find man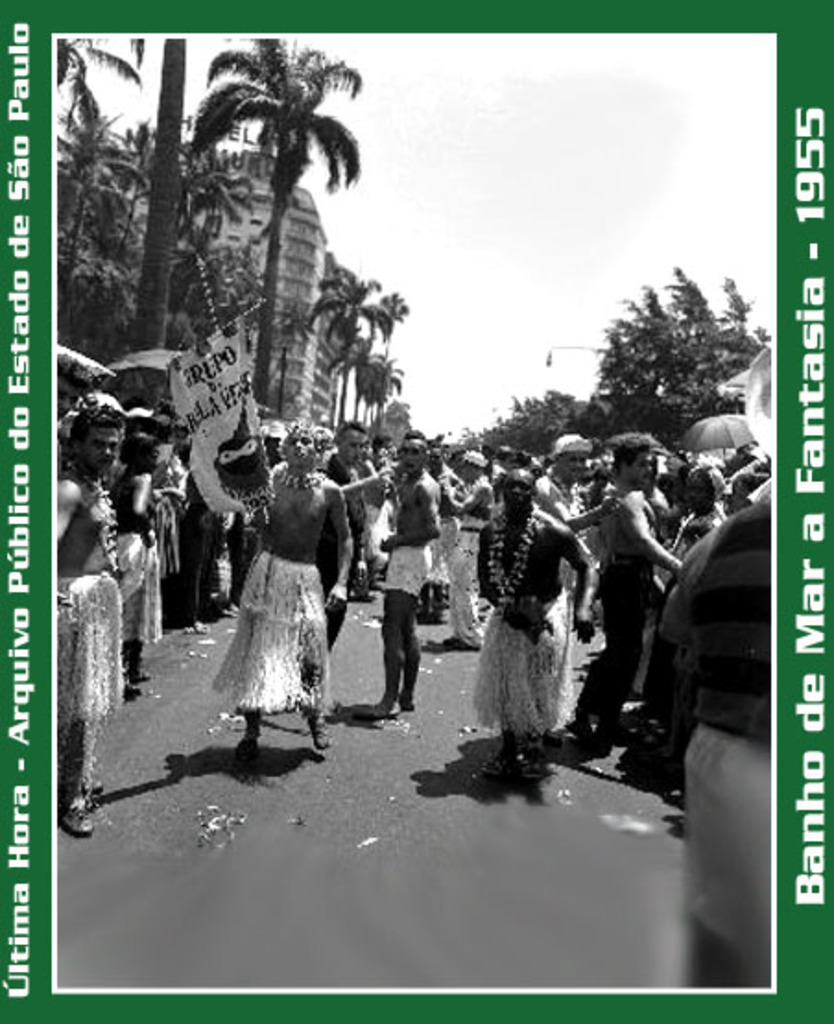
pyautogui.locateOnScreen(321, 421, 395, 659)
